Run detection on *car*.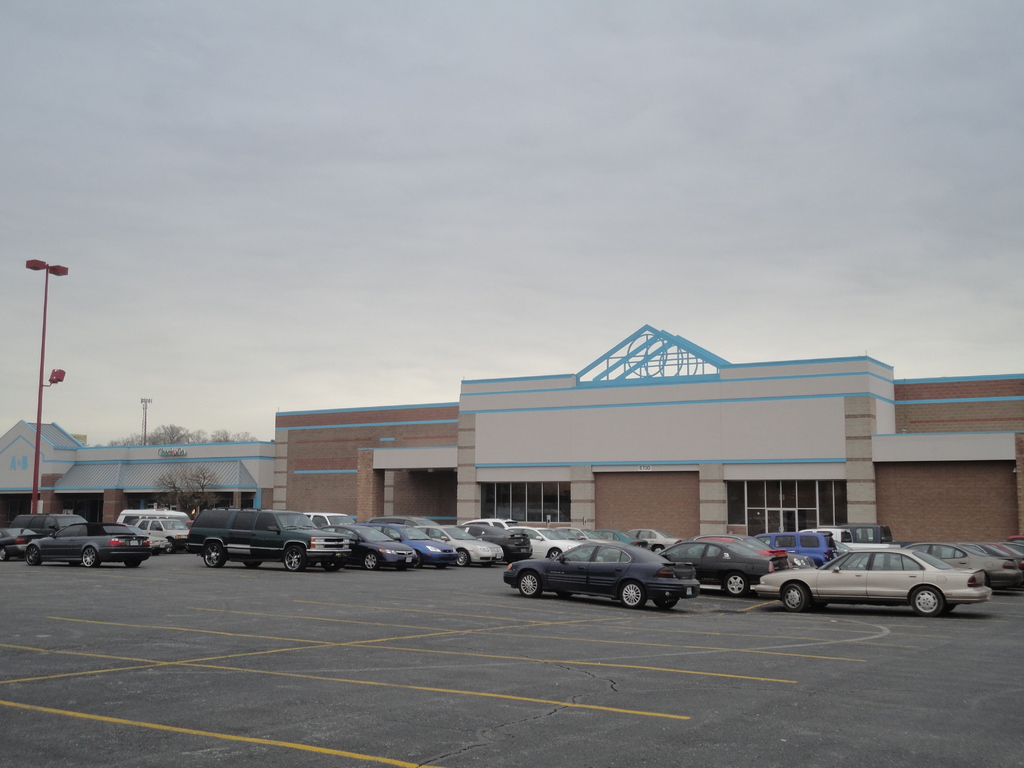
Result: (left=765, top=528, right=835, bottom=566).
